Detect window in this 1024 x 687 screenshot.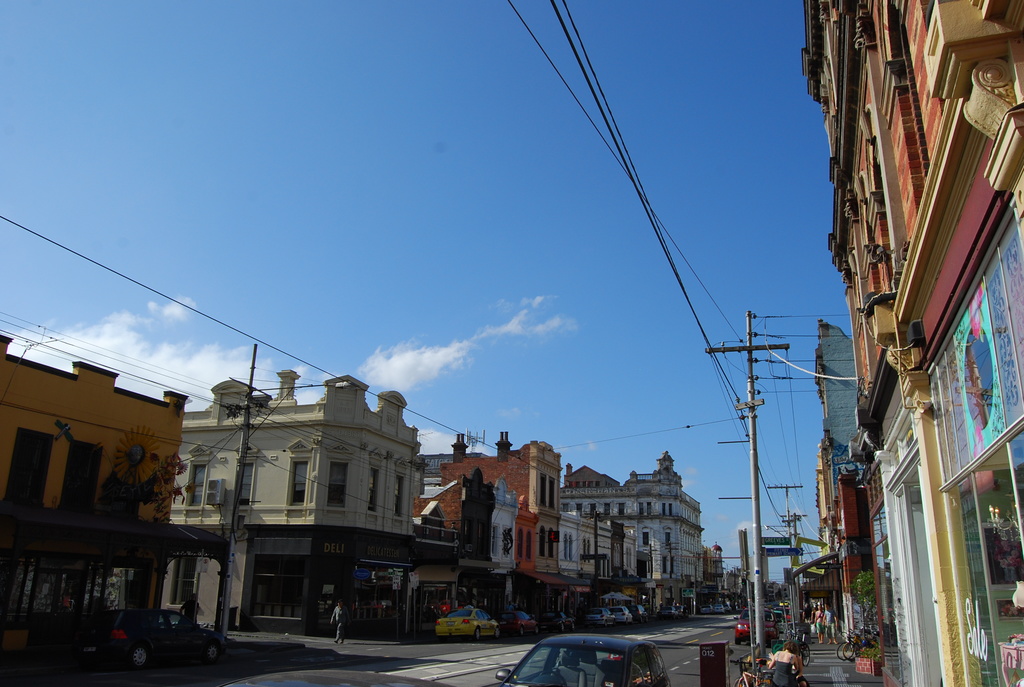
Detection: (538,524,545,557).
